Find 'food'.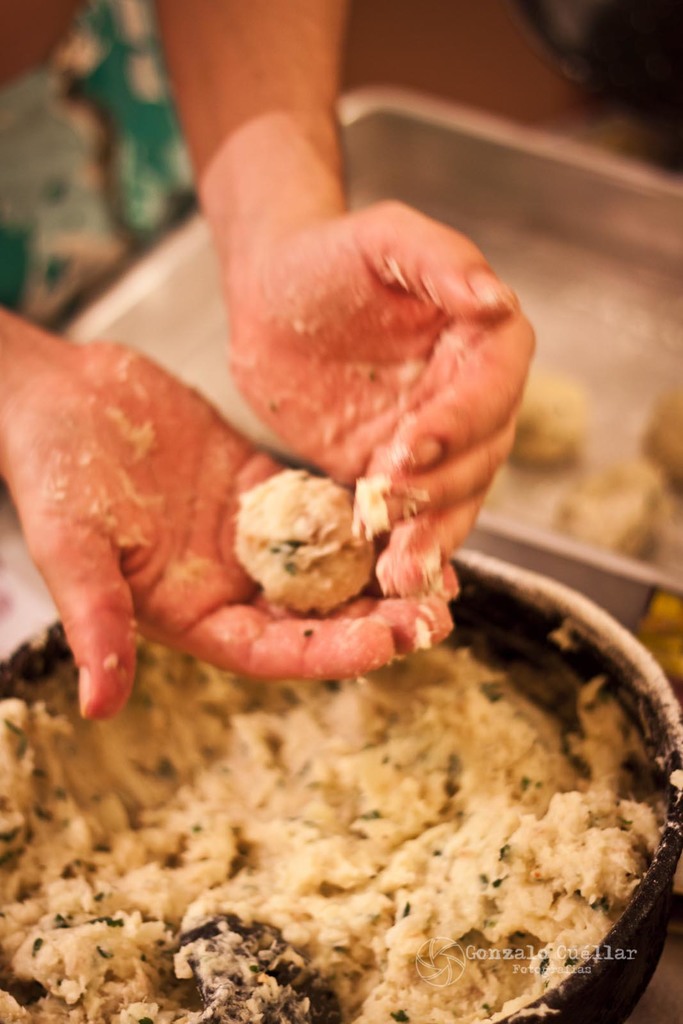
[x1=29, y1=233, x2=653, y2=867].
